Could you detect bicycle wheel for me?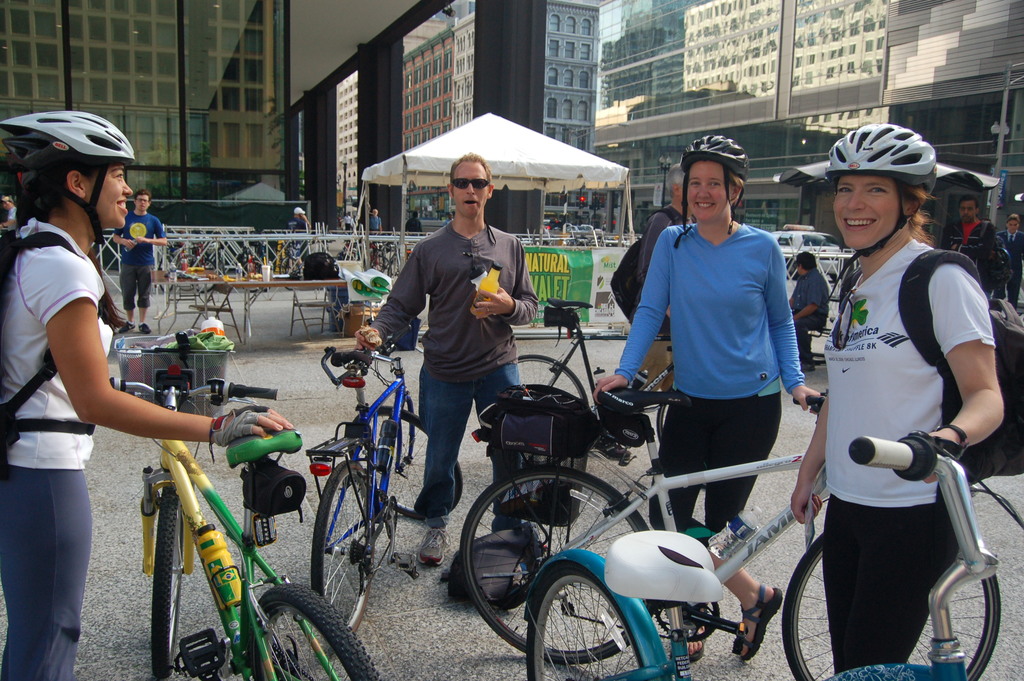
Detection result: select_region(459, 467, 653, 666).
